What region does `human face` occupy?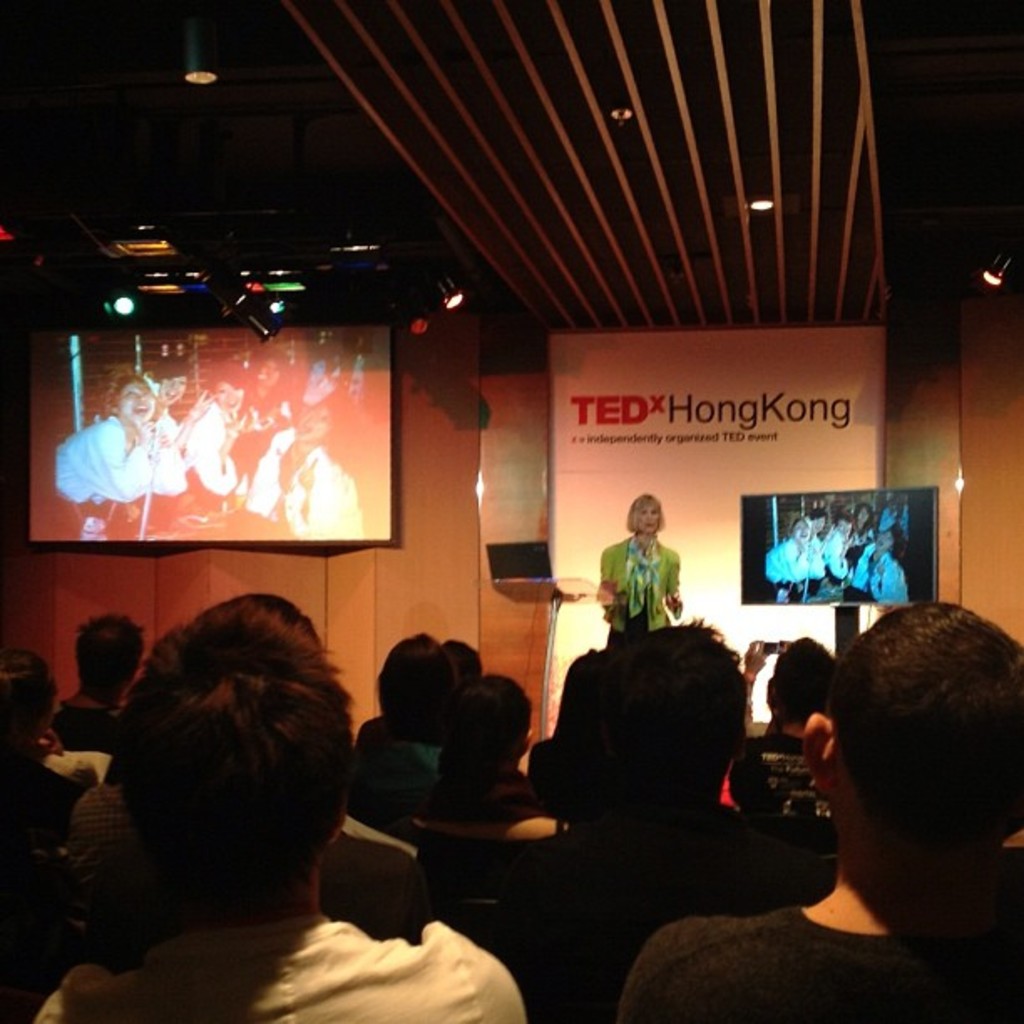
bbox=[288, 403, 328, 435].
